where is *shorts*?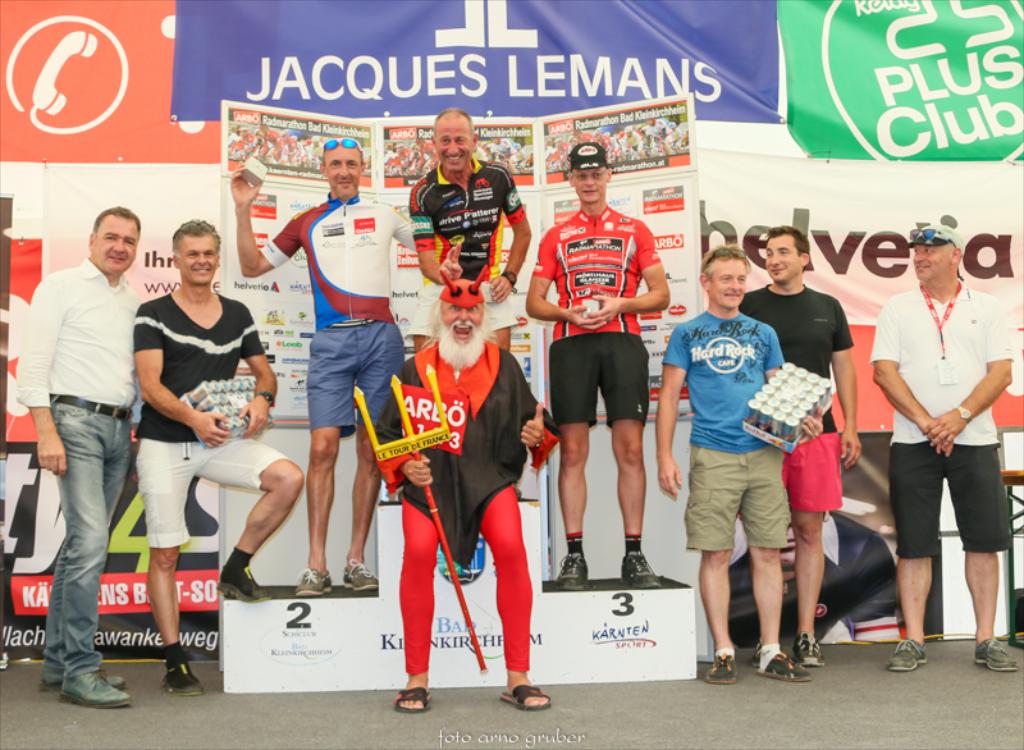
box(883, 442, 1011, 558).
